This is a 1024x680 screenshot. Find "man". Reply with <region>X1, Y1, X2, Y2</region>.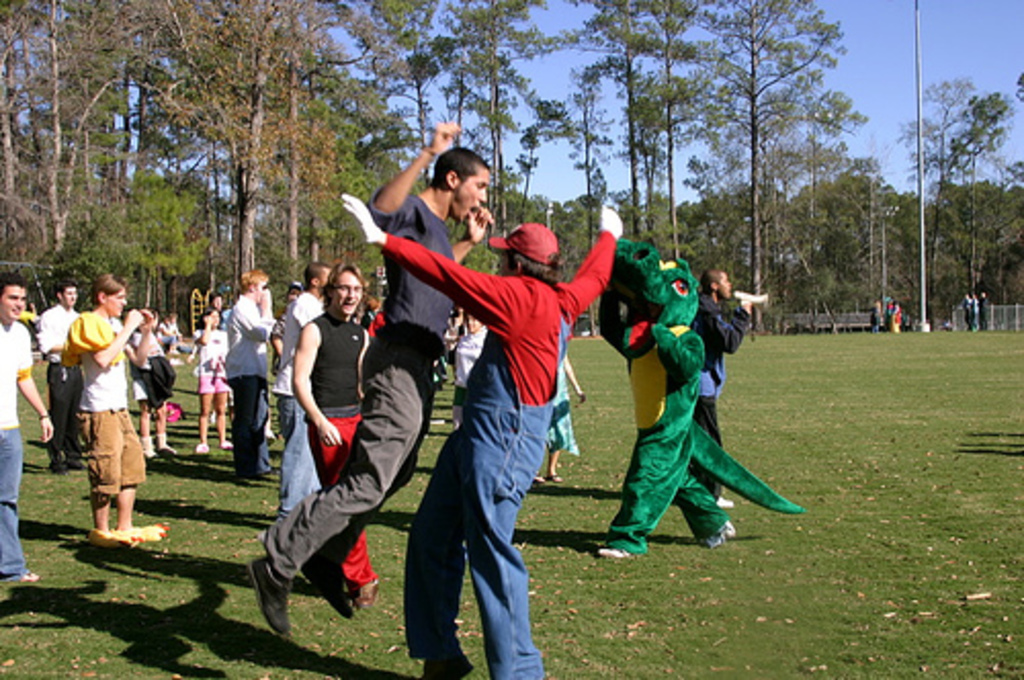
<region>592, 242, 805, 557</region>.
